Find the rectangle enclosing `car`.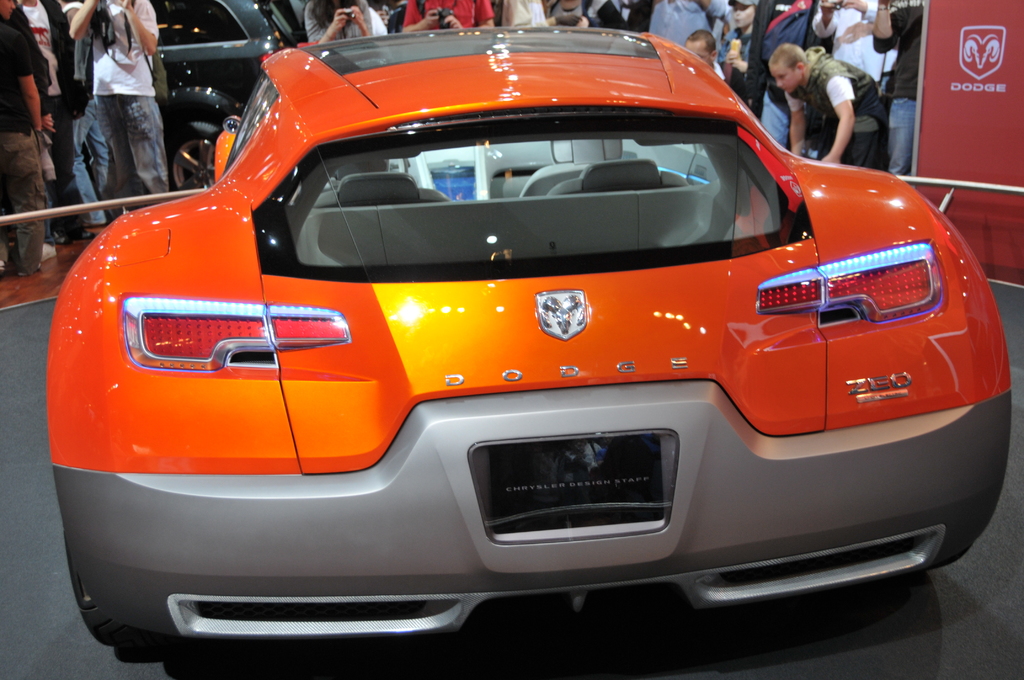
[28, 35, 986, 653].
